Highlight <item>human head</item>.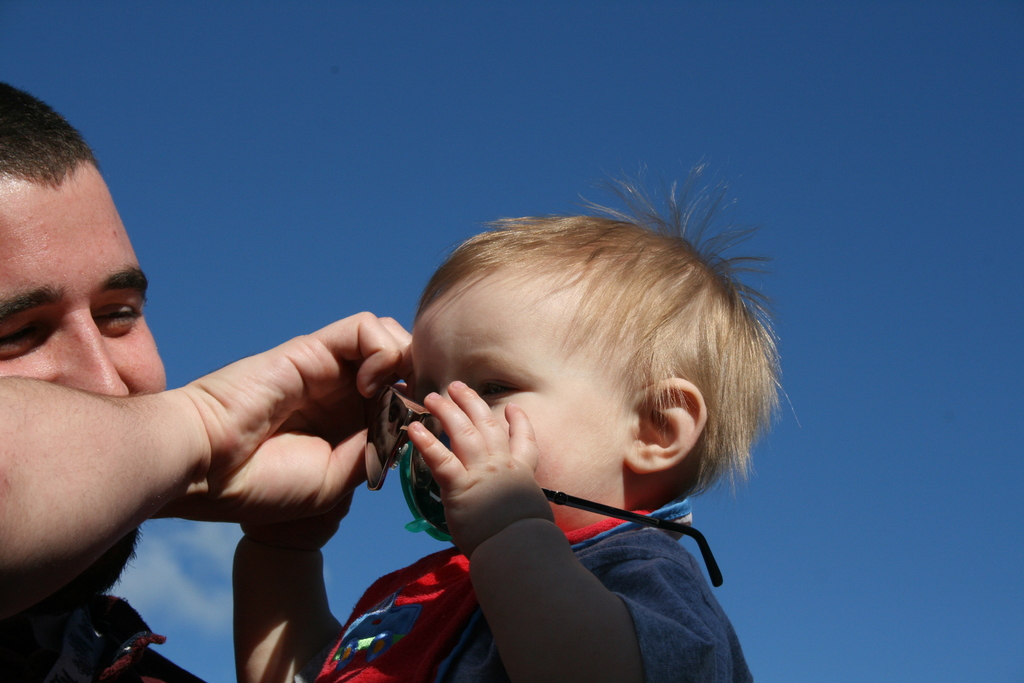
Highlighted region: 400, 156, 805, 536.
